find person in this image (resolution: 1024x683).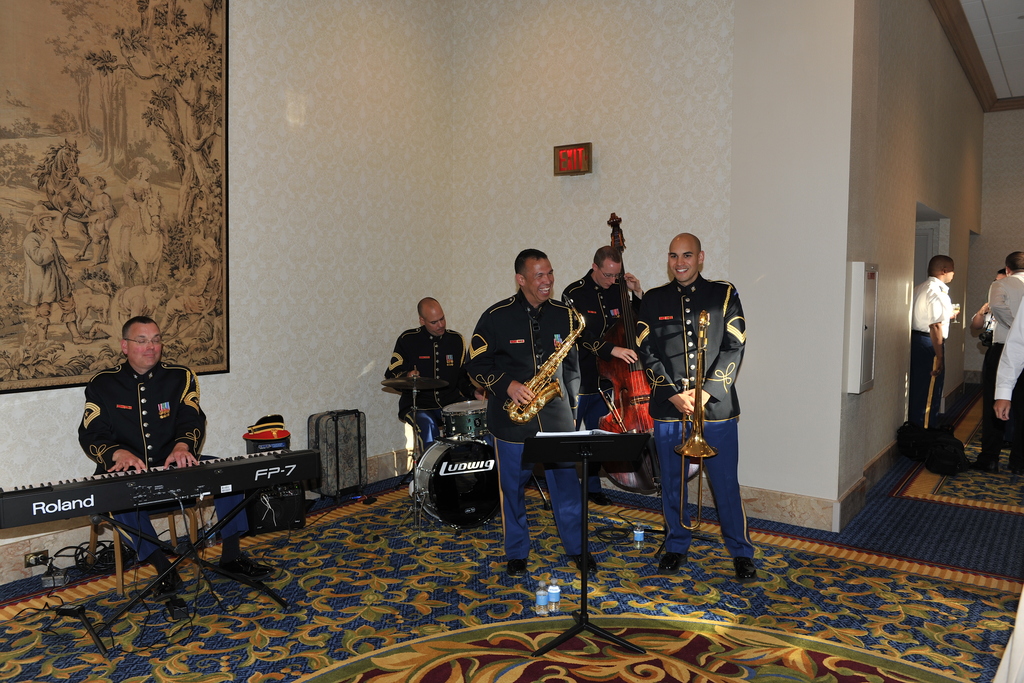
(155, 236, 221, 335).
